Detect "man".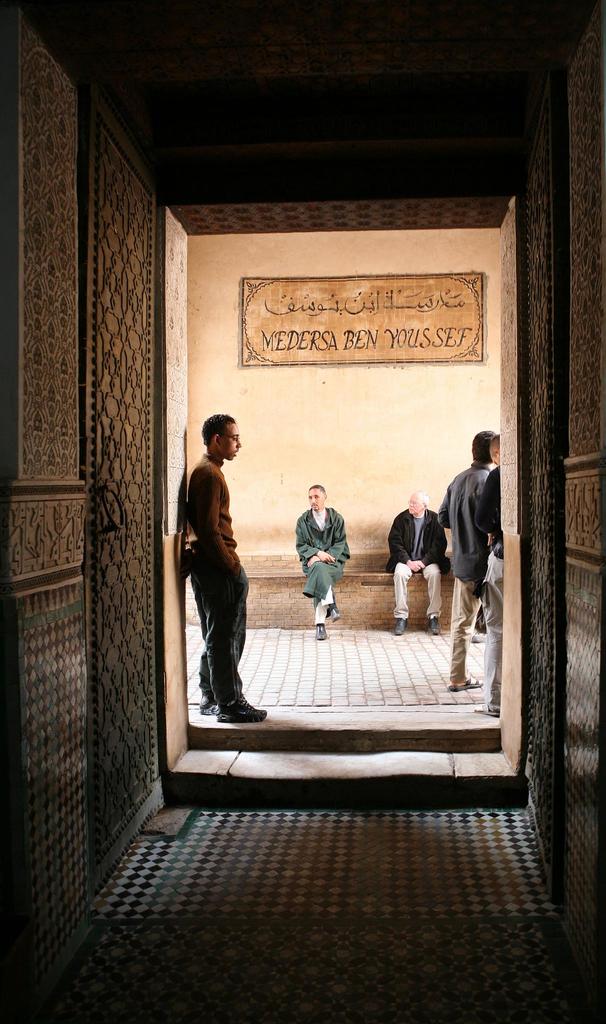
Detected at x1=436 y1=428 x2=504 y2=687.
